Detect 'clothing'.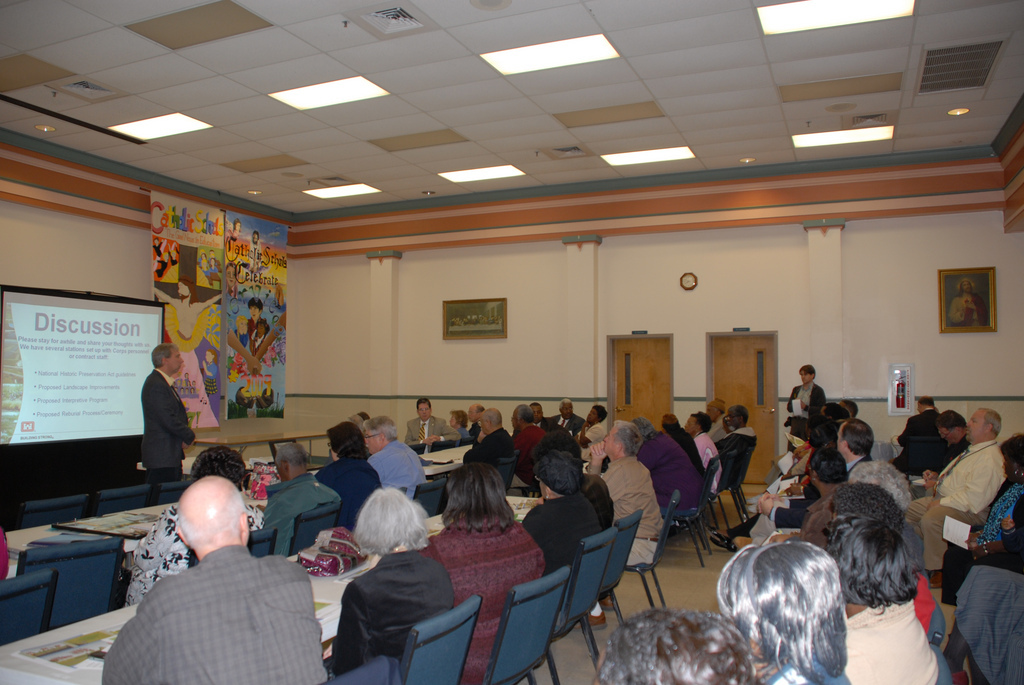
Detected at 324 547 464 680.
